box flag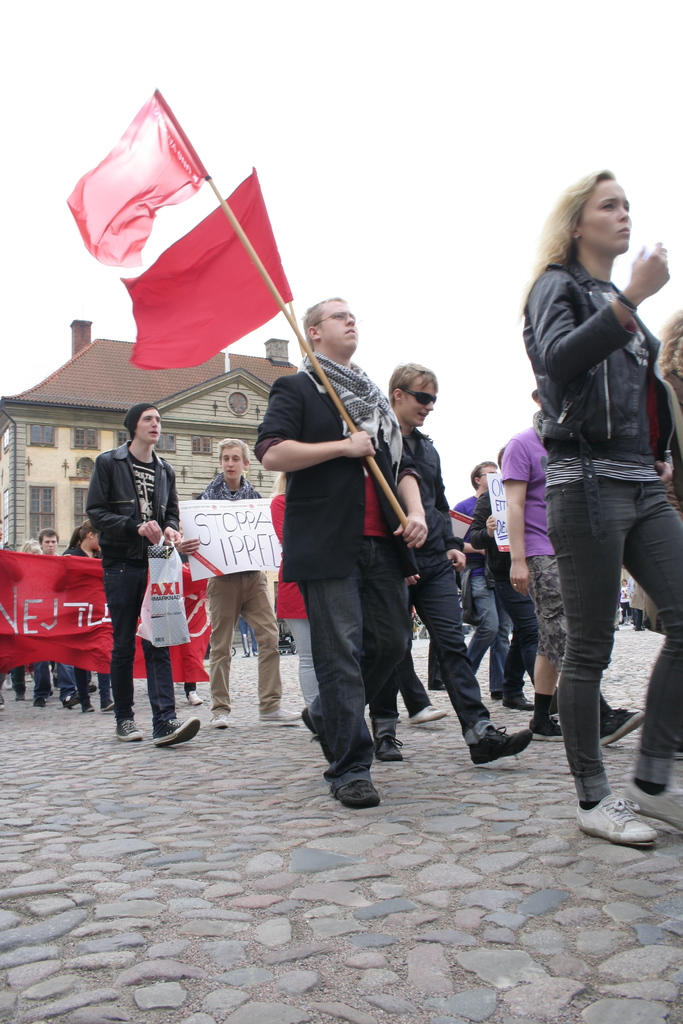
[117, 169, 292, 376]
